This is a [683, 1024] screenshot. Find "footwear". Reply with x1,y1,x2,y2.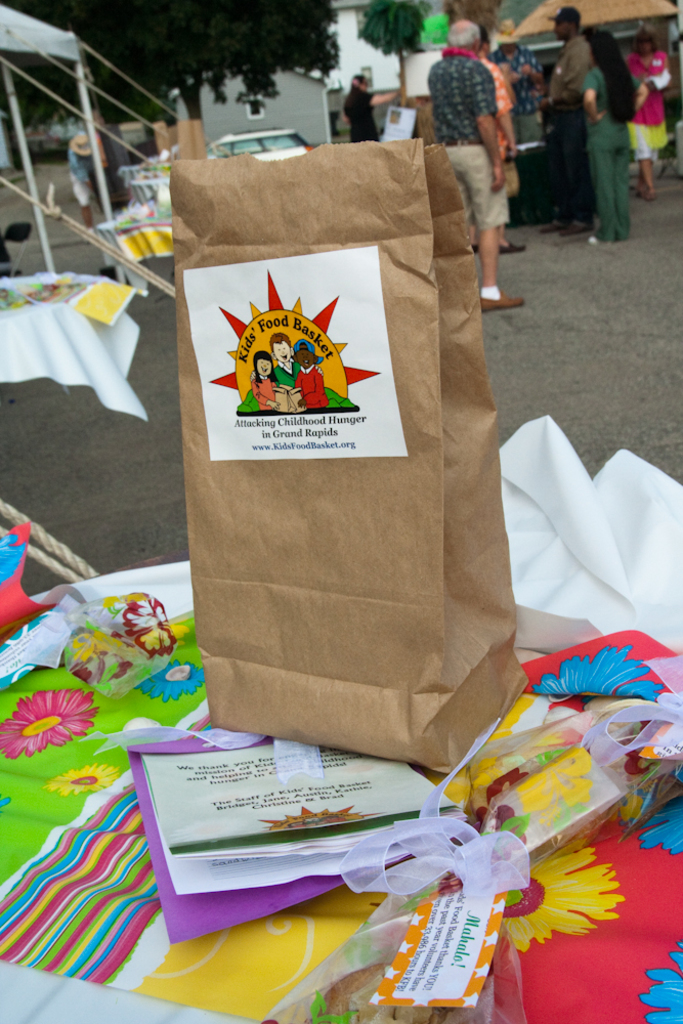
475,237,526,258.
